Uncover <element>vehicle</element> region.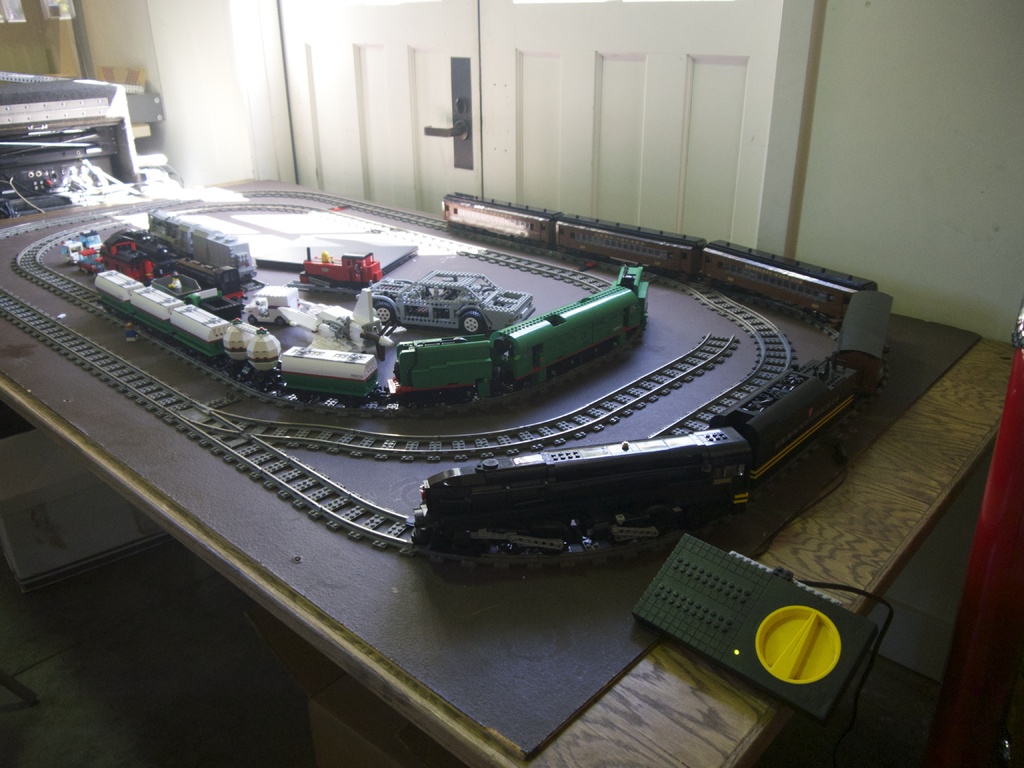
Uncovered: left=364, top=269, right=529, bottom=339.
